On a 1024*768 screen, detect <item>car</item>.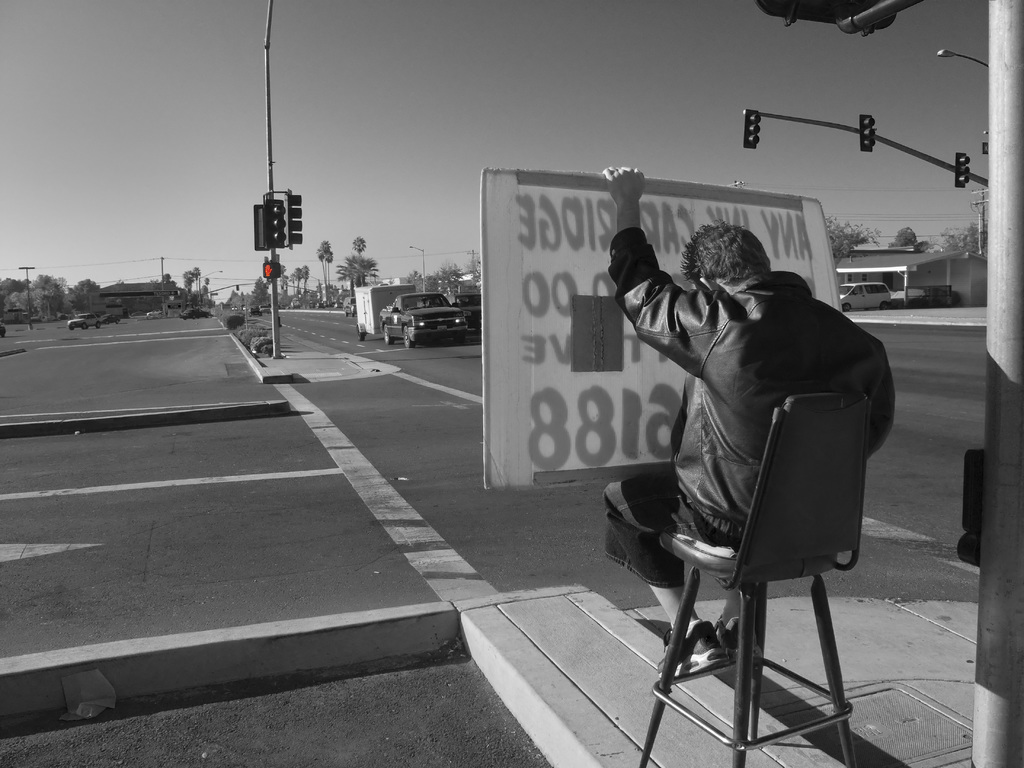
box(344, 296, 356, 319).
